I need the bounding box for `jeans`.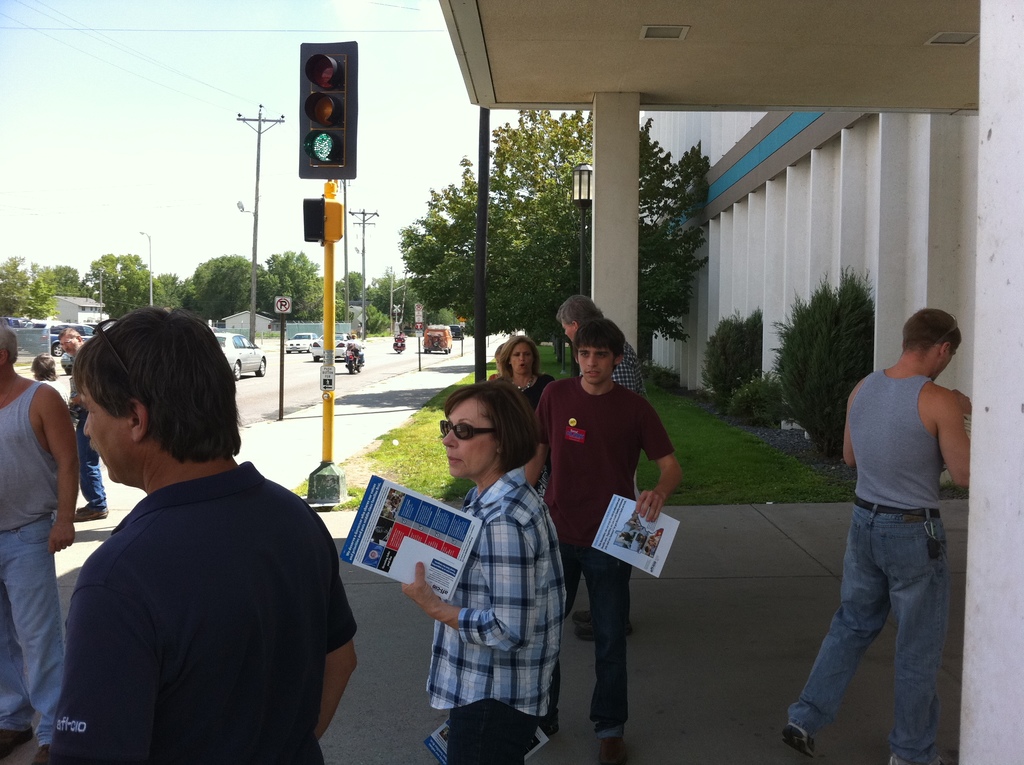
Here it is: bbox=[798, 513, 958, 756].
